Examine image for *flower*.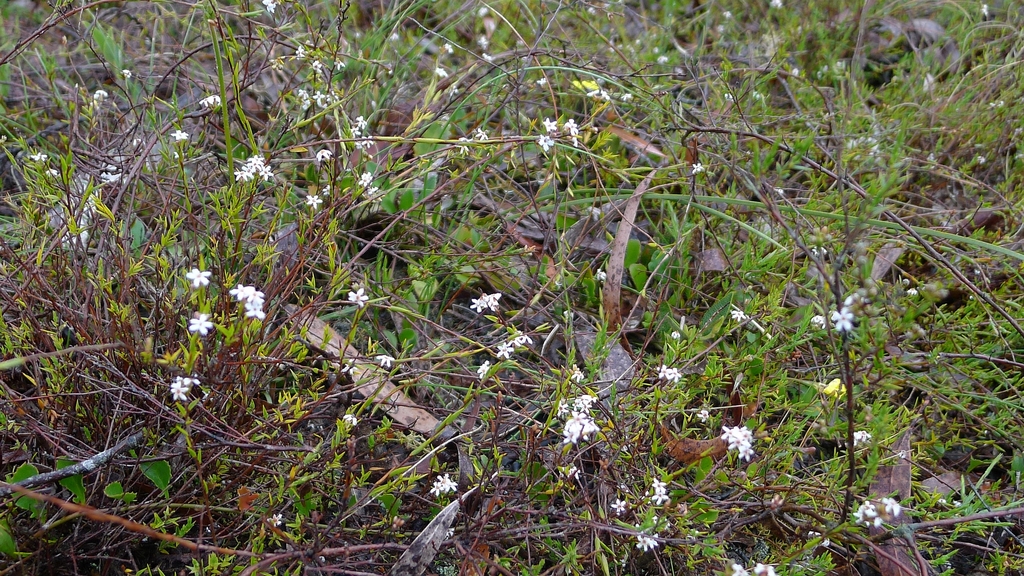
Examination result: 244,301,266,319.
